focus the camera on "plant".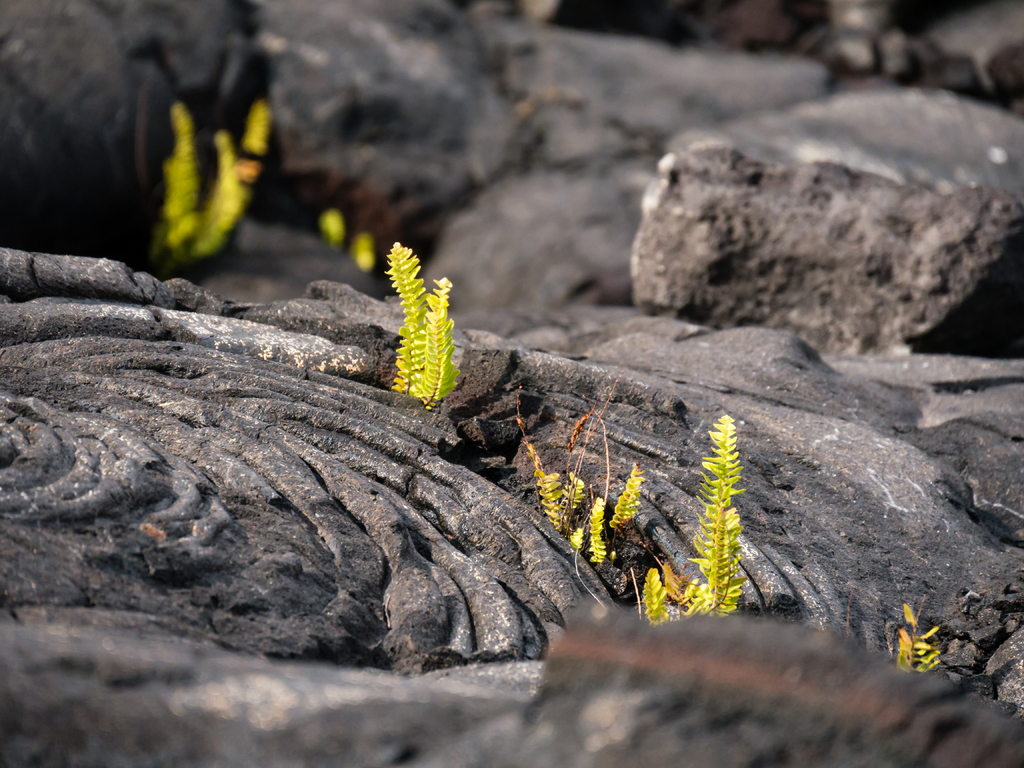
Focus region: {"x1": 372, "y1": 249, "x2": 470, "y2": 402}.
